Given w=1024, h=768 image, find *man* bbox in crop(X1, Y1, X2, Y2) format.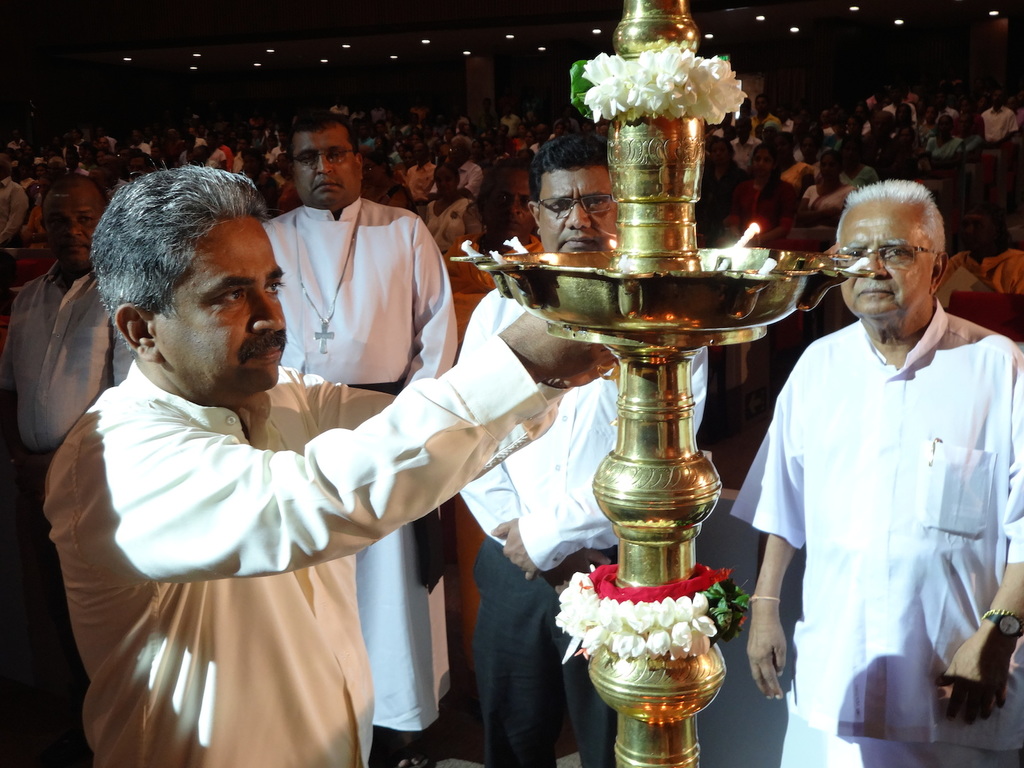
crop(44, 165, 623, 765).
